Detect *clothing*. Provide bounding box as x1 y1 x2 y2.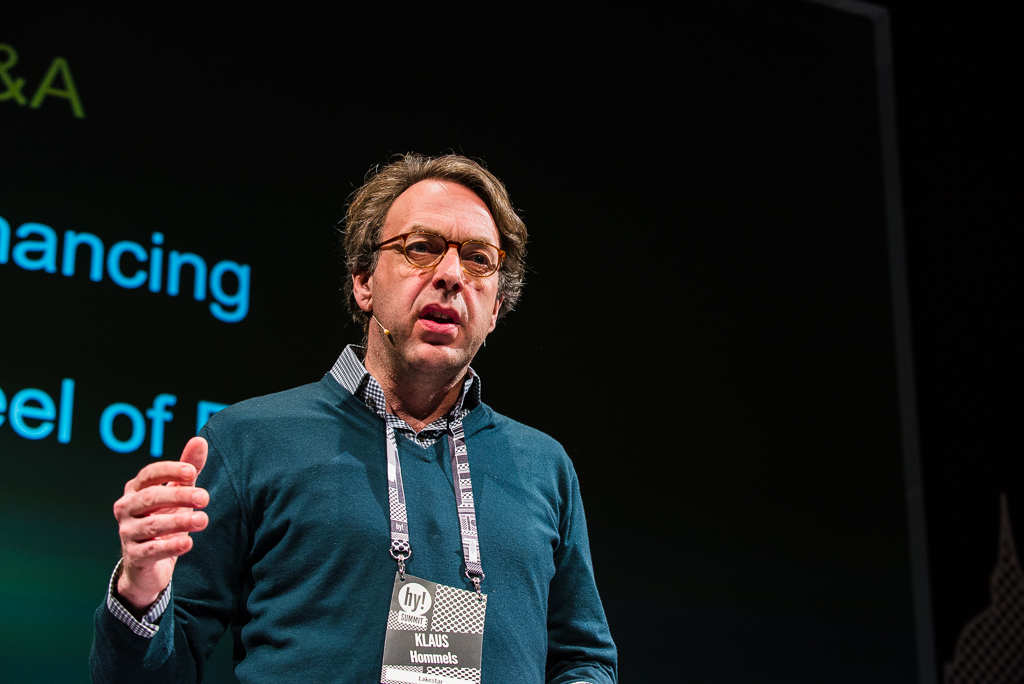
169 321 606 670.
